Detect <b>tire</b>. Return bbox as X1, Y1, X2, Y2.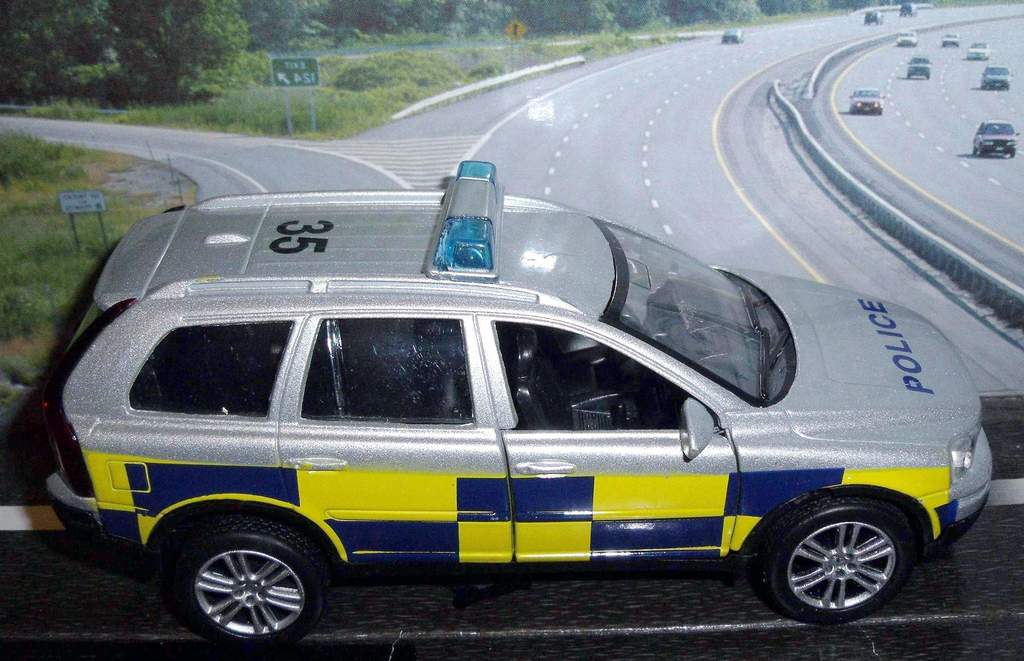
852, 108, 857, 116.
